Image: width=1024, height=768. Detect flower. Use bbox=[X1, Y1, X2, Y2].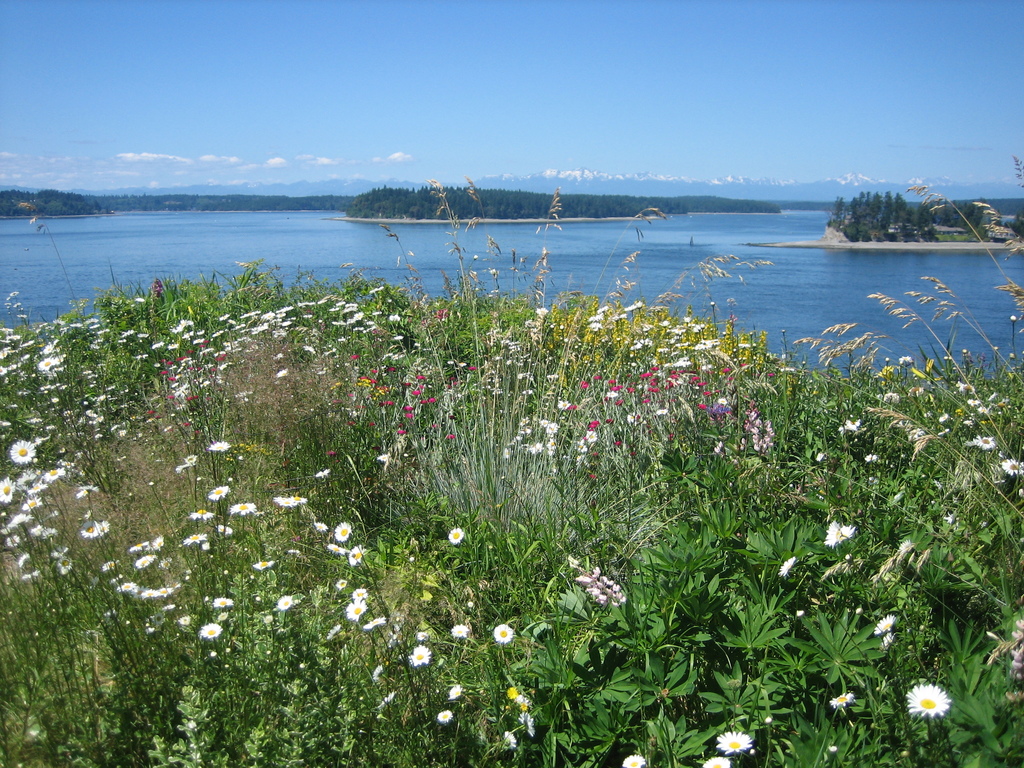
bbox=[152, 535, 161, 548].
